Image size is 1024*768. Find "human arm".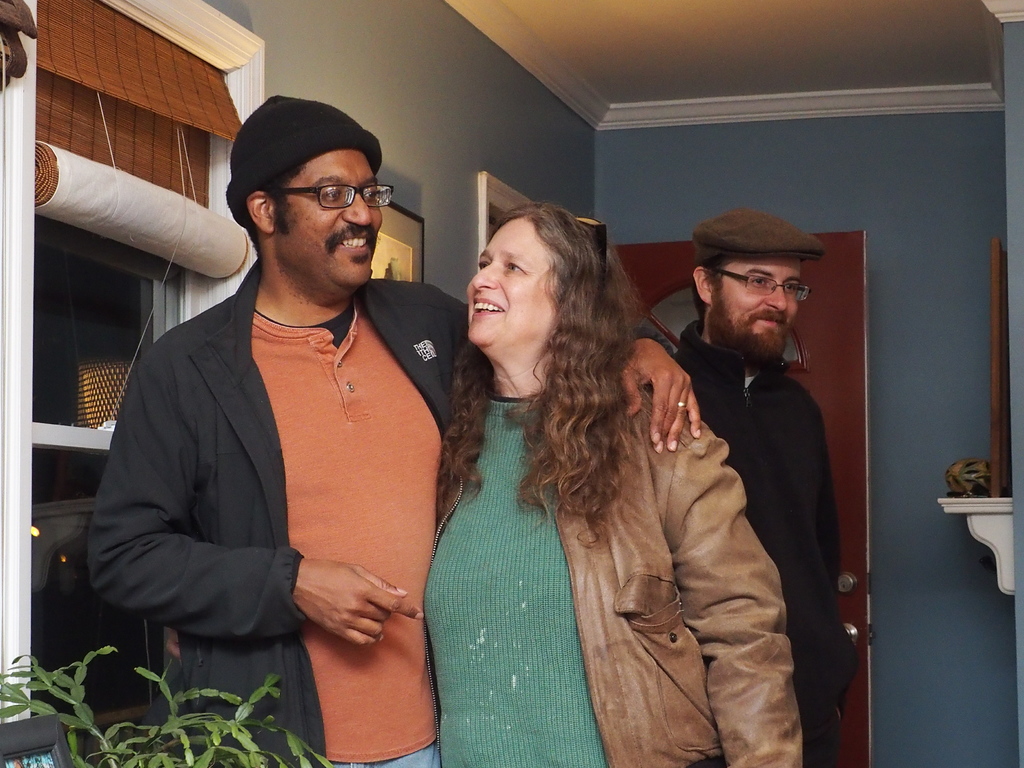
bbox=[449, 293, 713, 452].
